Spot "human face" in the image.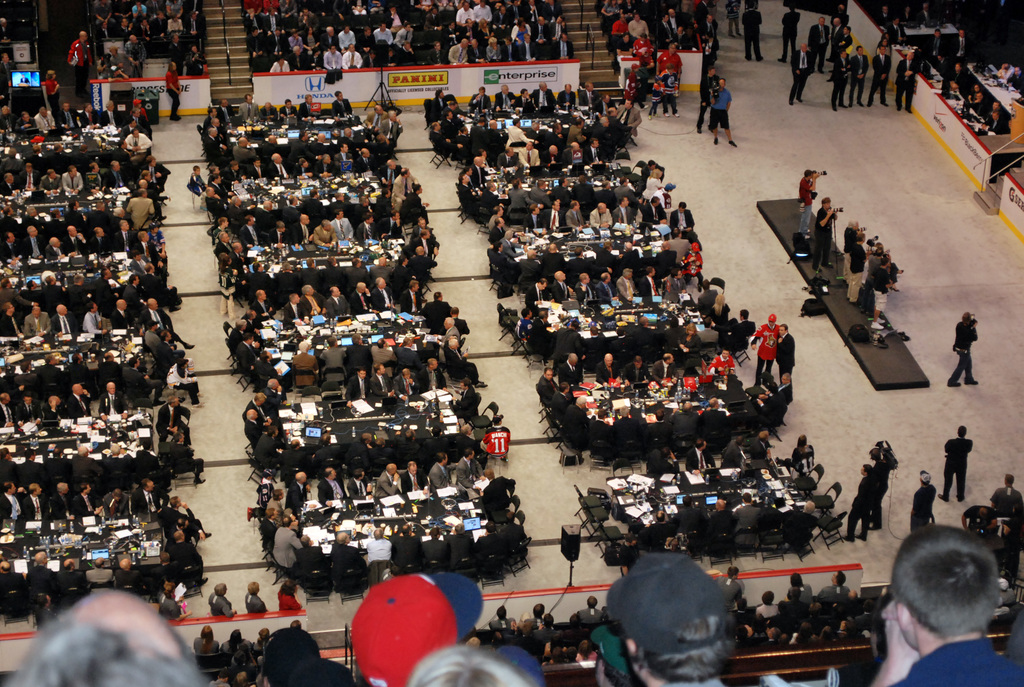
"human face" found at 343, 26, 349, 35.
